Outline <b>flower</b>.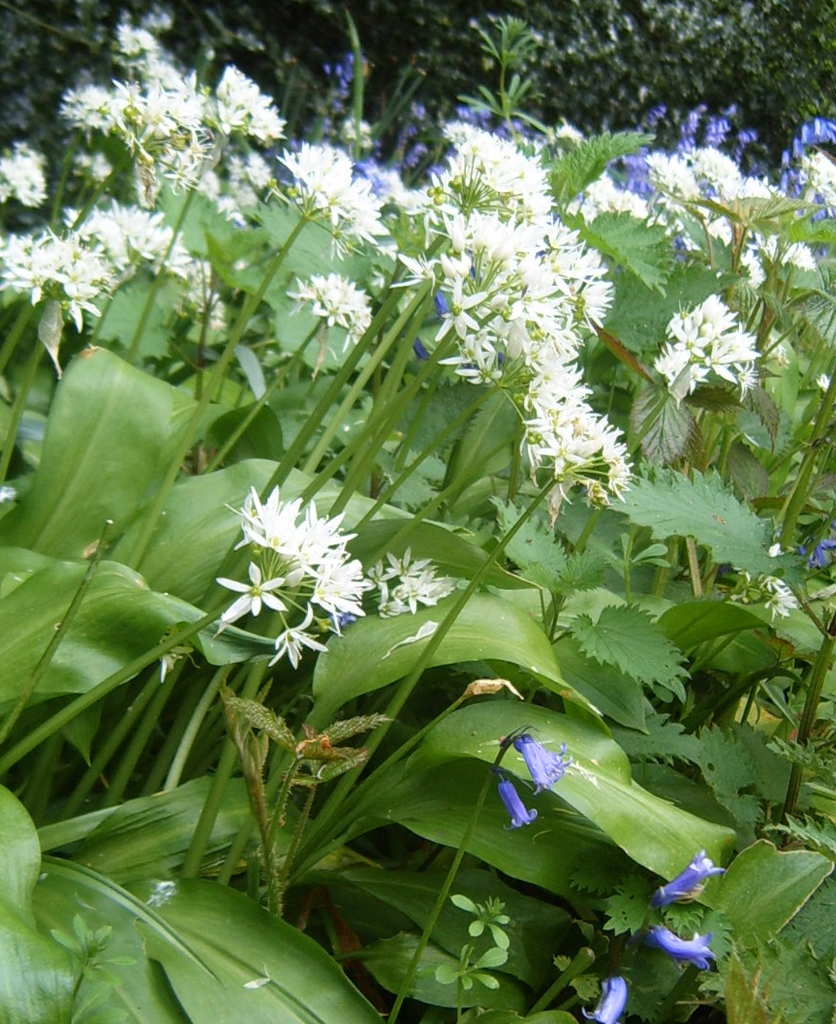
Outline: box=[583, 975, 630, 1022].
